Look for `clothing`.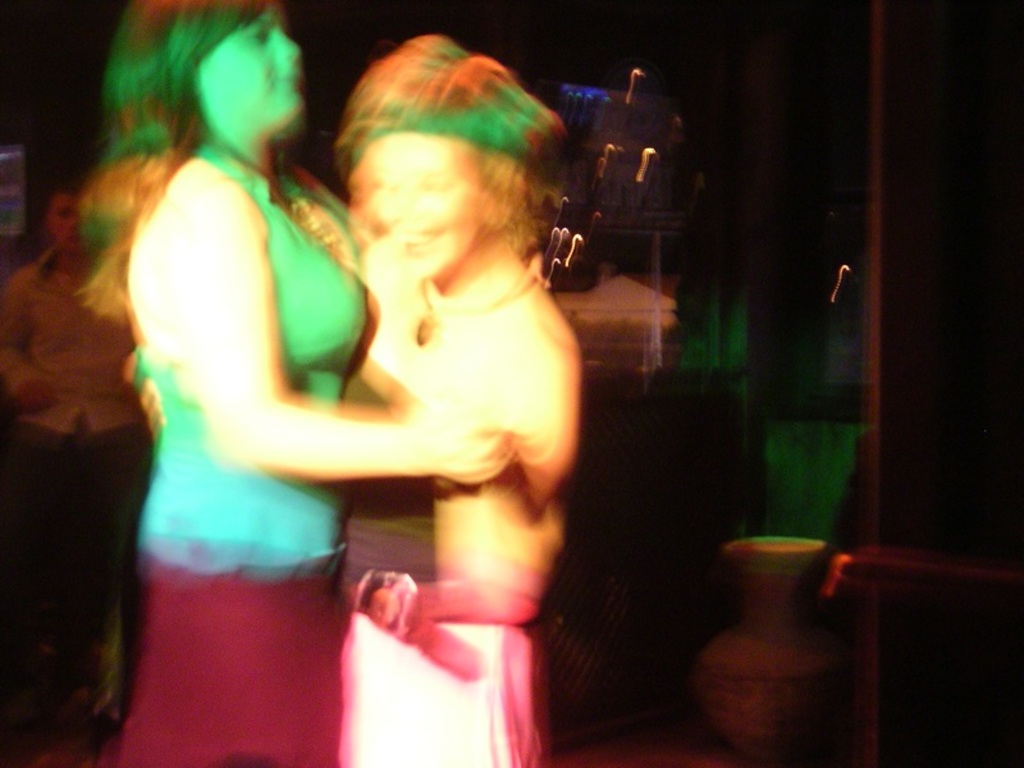
Found: (339, 362, 541, 767).
